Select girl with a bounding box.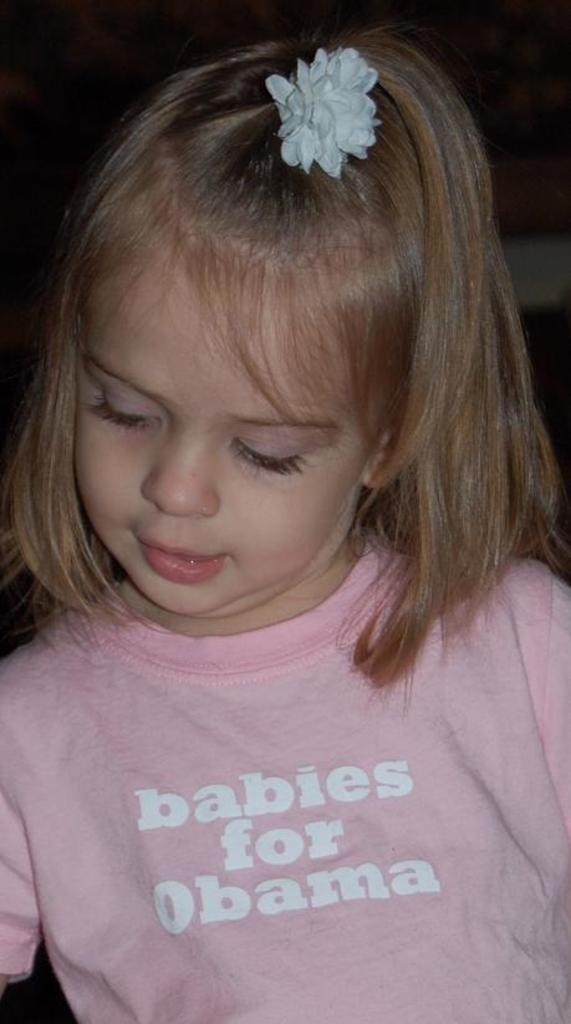
pyautogui.locateOnScreen(0, 20, 570, 1023).
